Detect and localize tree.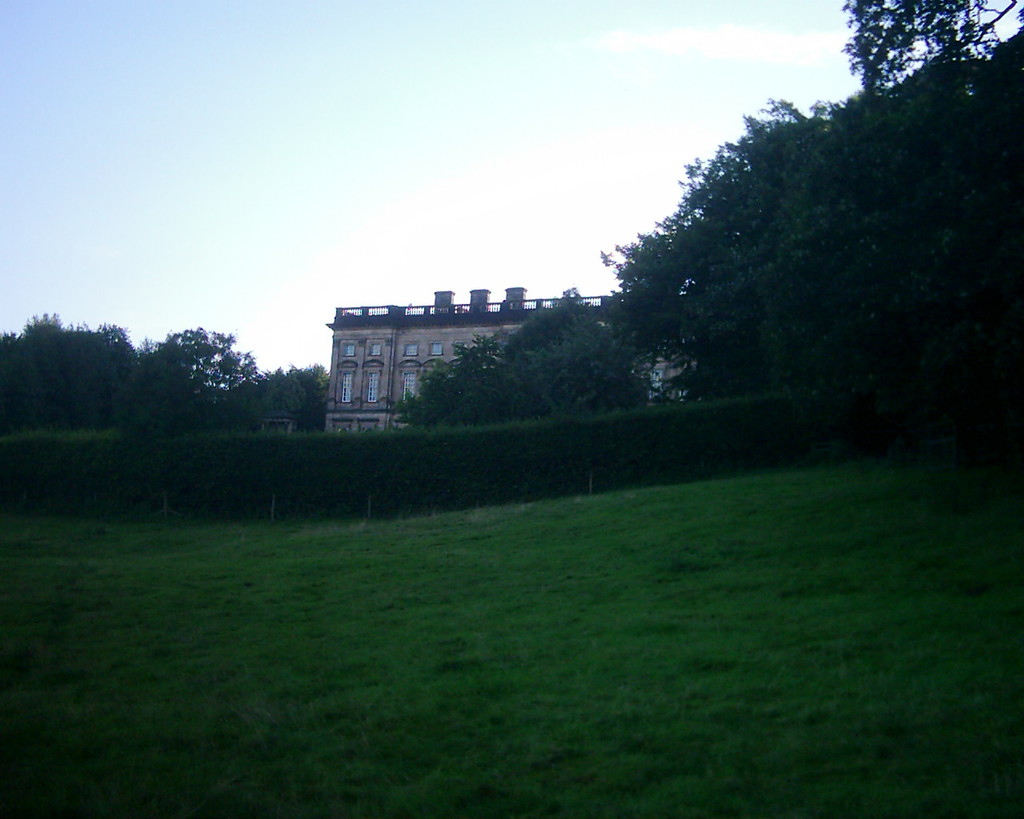
Localized at box=[580, 92, 857, 486].
